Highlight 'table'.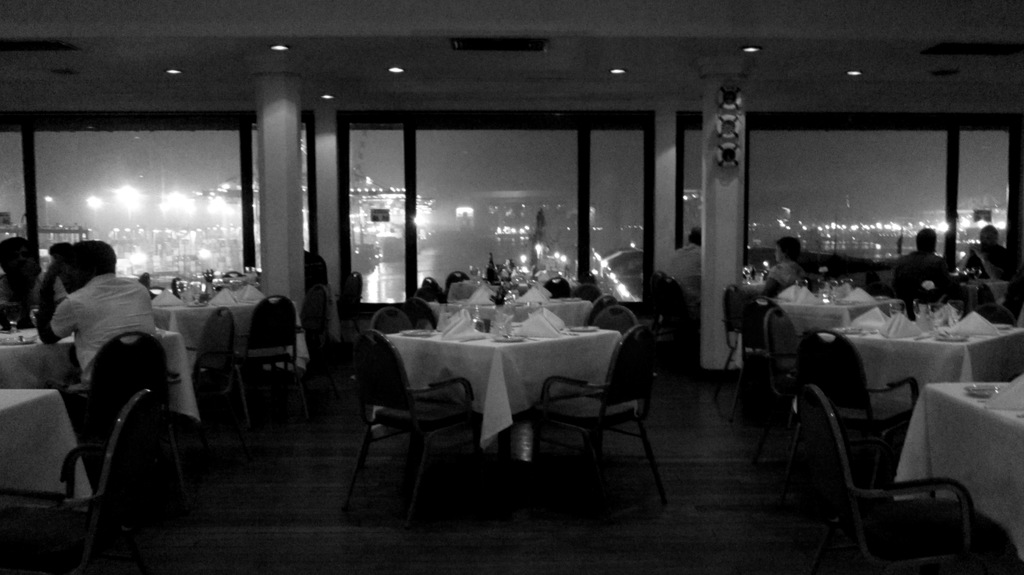
Highlighted region: rect(0, 327, 207, 416).
